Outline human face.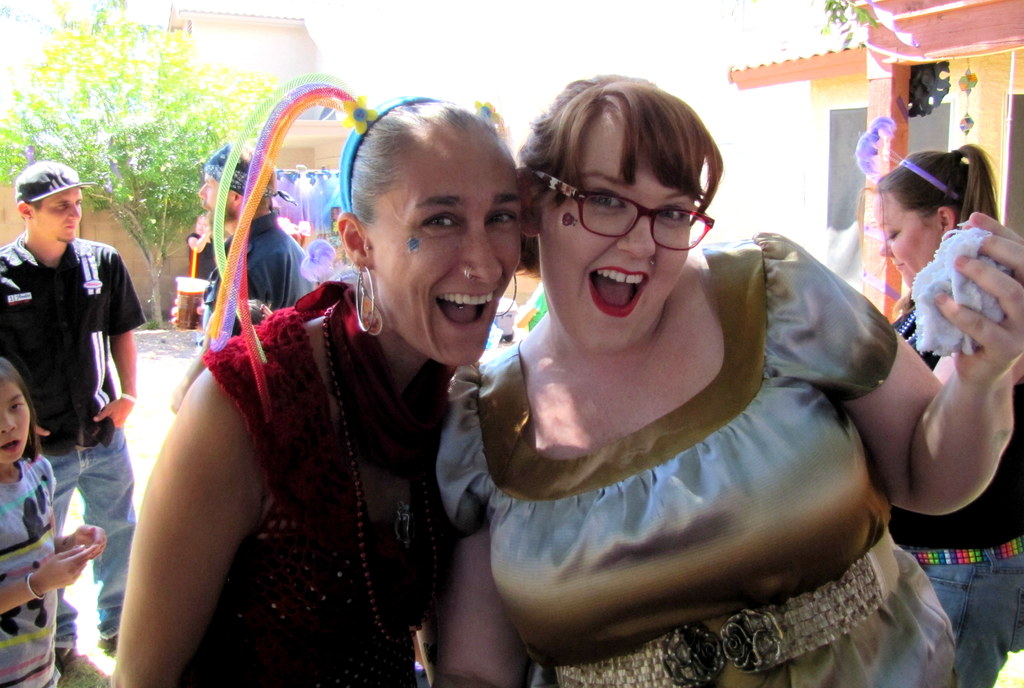
Outline: crop(30, 183, 83, 243).
